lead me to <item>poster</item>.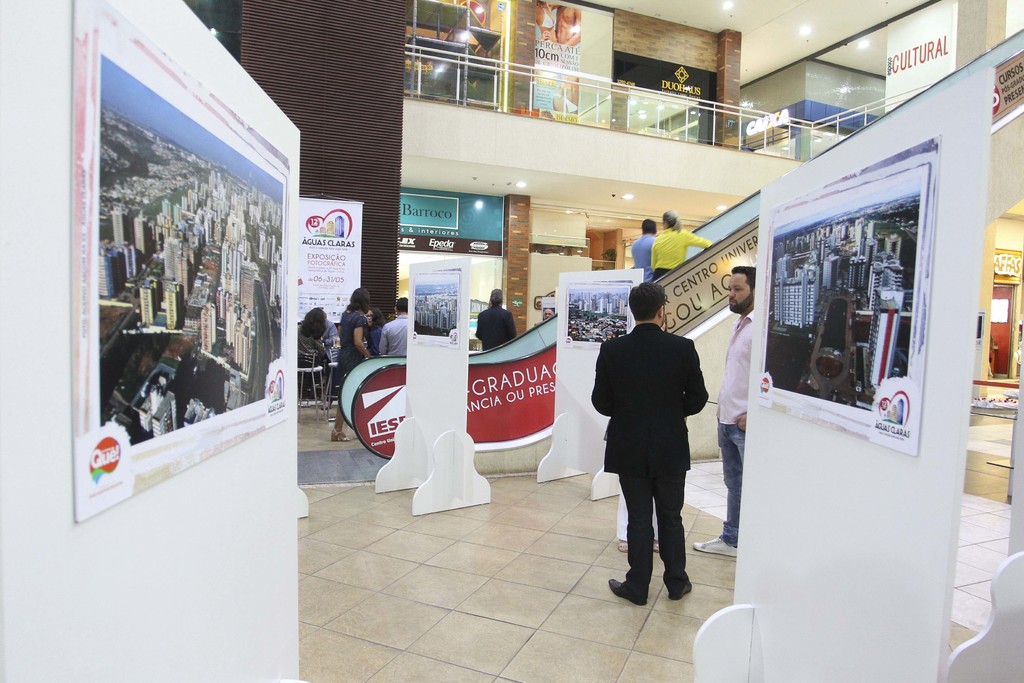
Lead to box(985, 52, 1023, 124).
